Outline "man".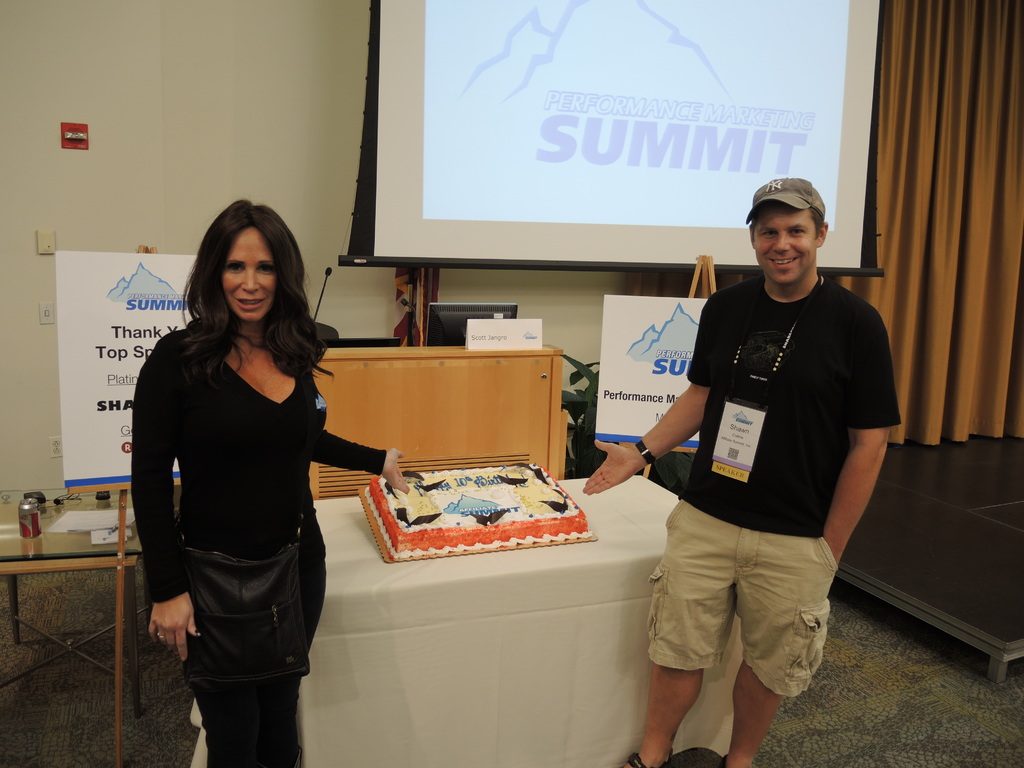
Outline: (left=580, top=179, right=892, bottom=767).
